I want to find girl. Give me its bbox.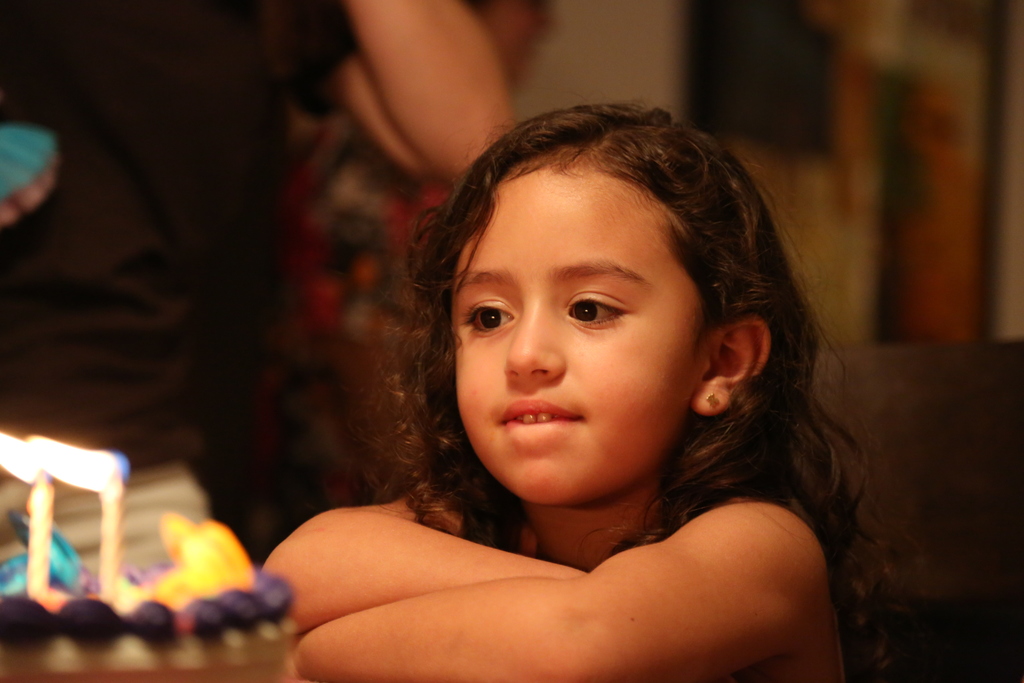
(260, 102, 883, 682).
